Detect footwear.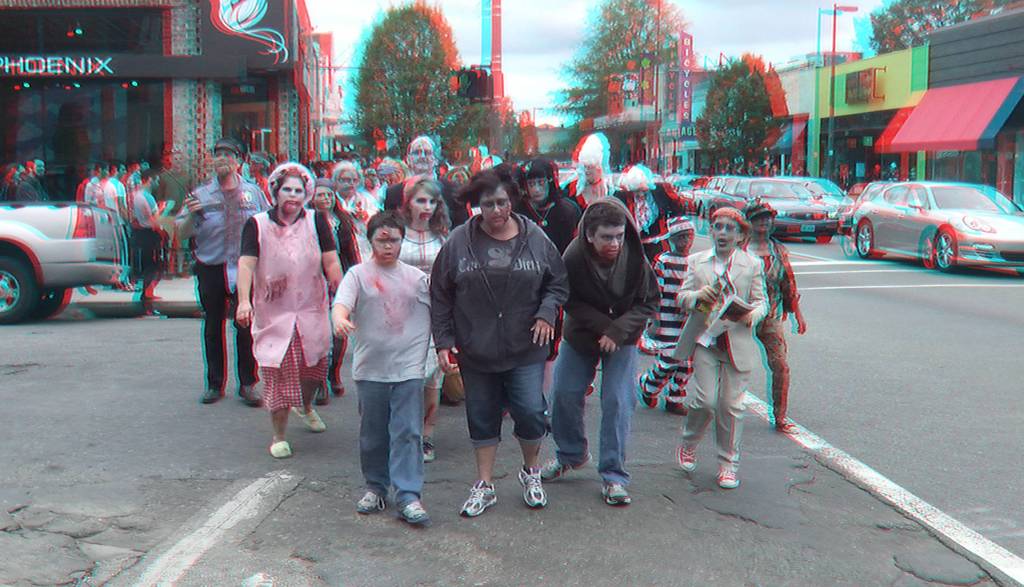
Detected at [left=717, top=464, right=741, bottom=493].
